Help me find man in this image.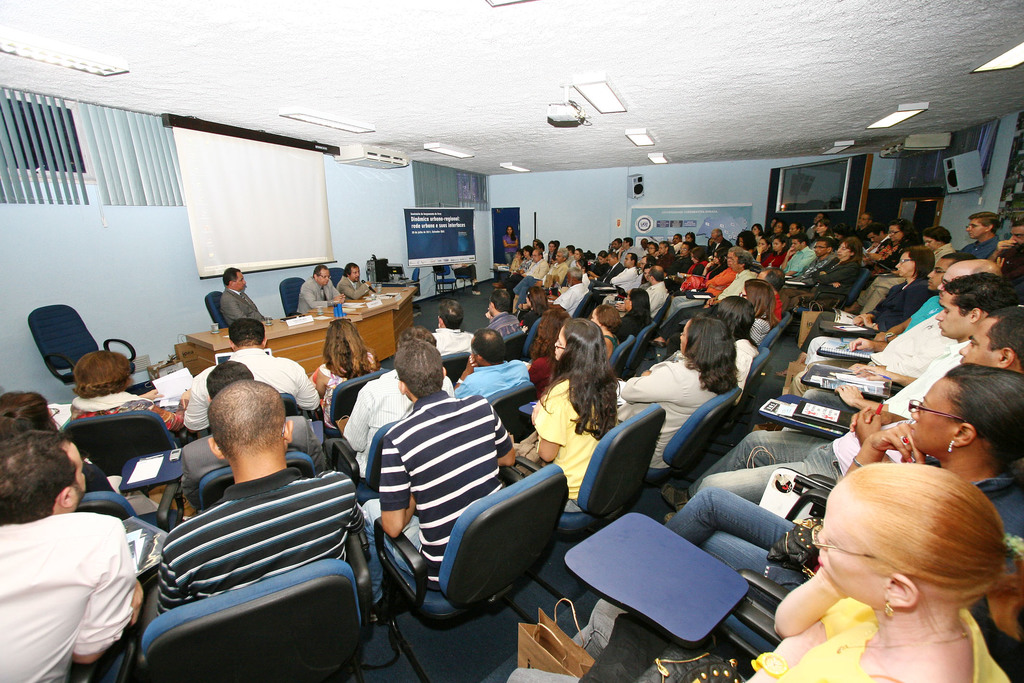
Found it: 938,213,998,263.
